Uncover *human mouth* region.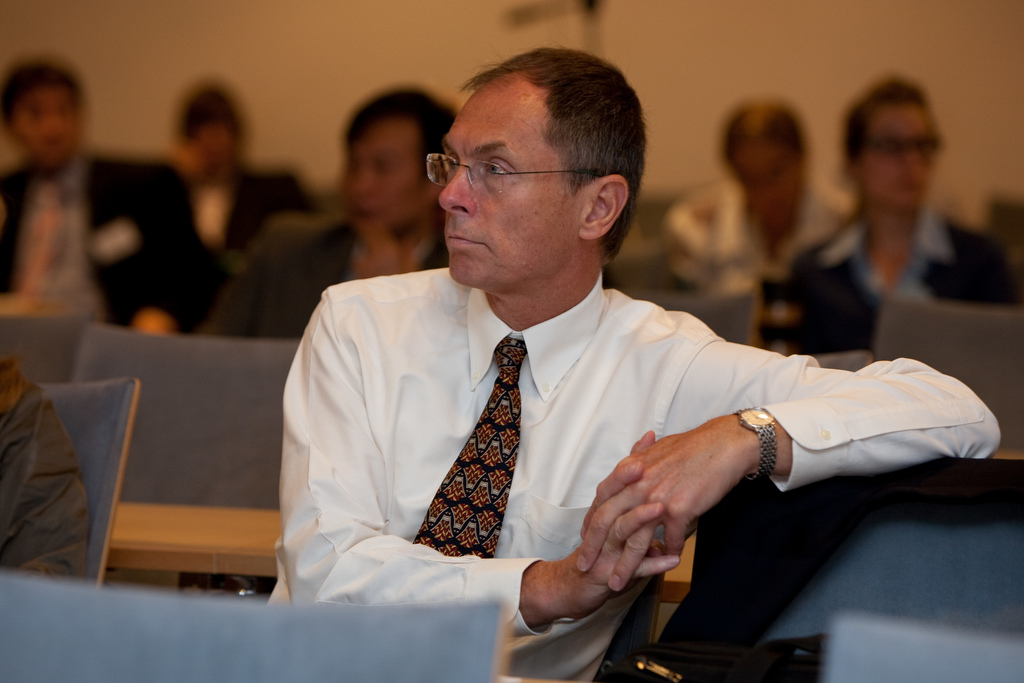
Uncovered: region(445, 233, 483, 245).
